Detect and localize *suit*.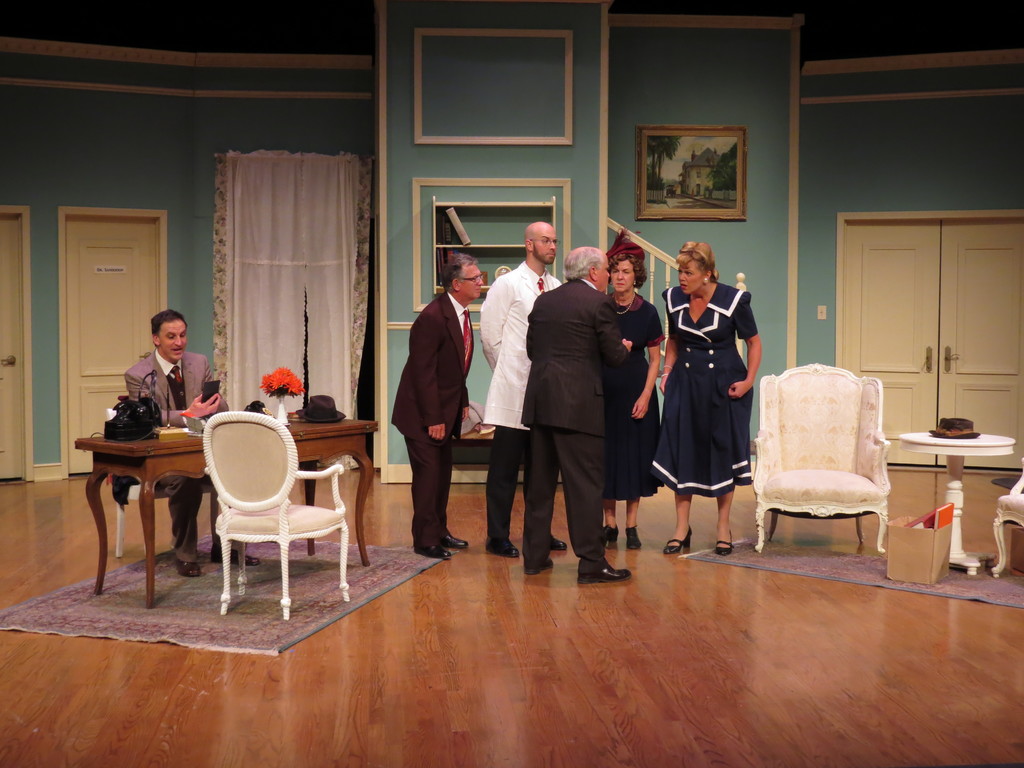
Localized at pyautogui.locateOnScreen(388, 292, 474, 548).
